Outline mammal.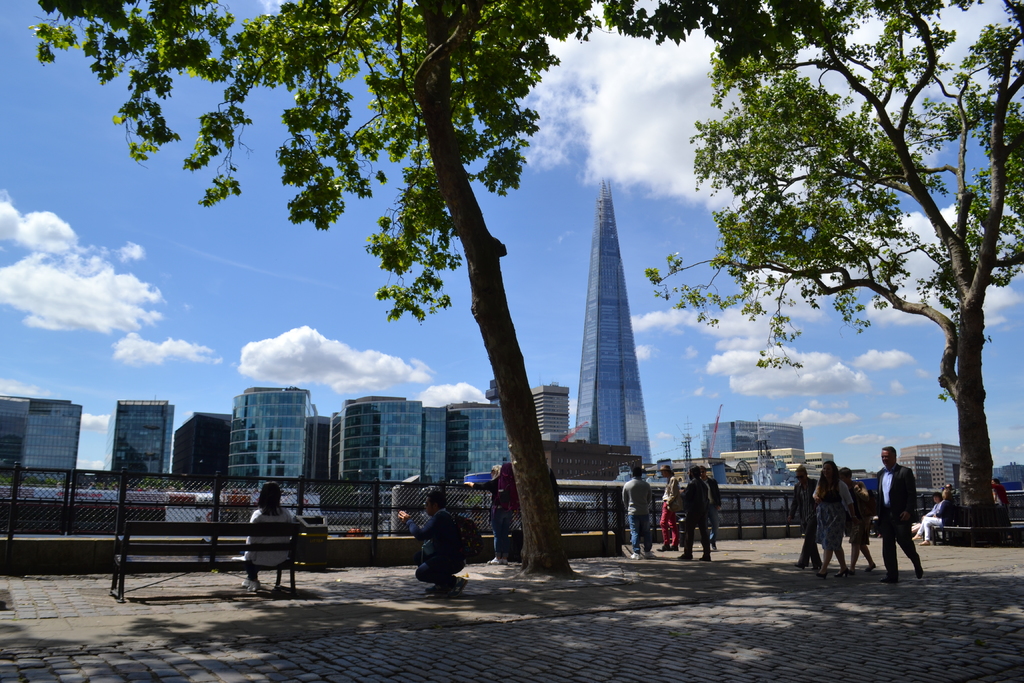
Outline: x1=811 y1=459 x2=859 y2=578.
